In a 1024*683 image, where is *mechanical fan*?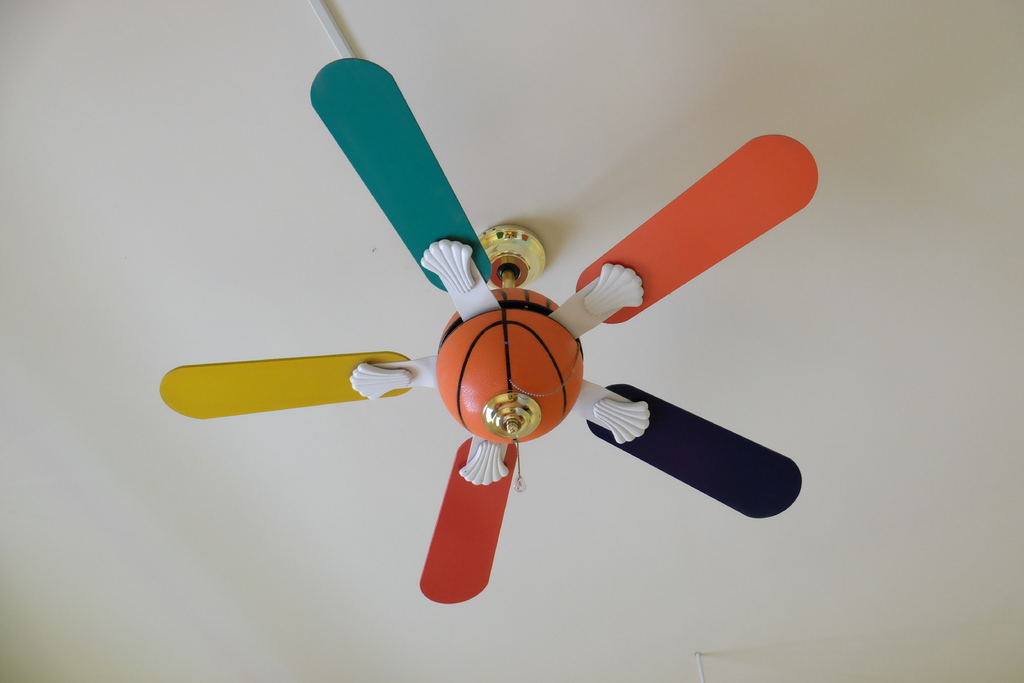
bbox=[163, 56, 819, 608].
